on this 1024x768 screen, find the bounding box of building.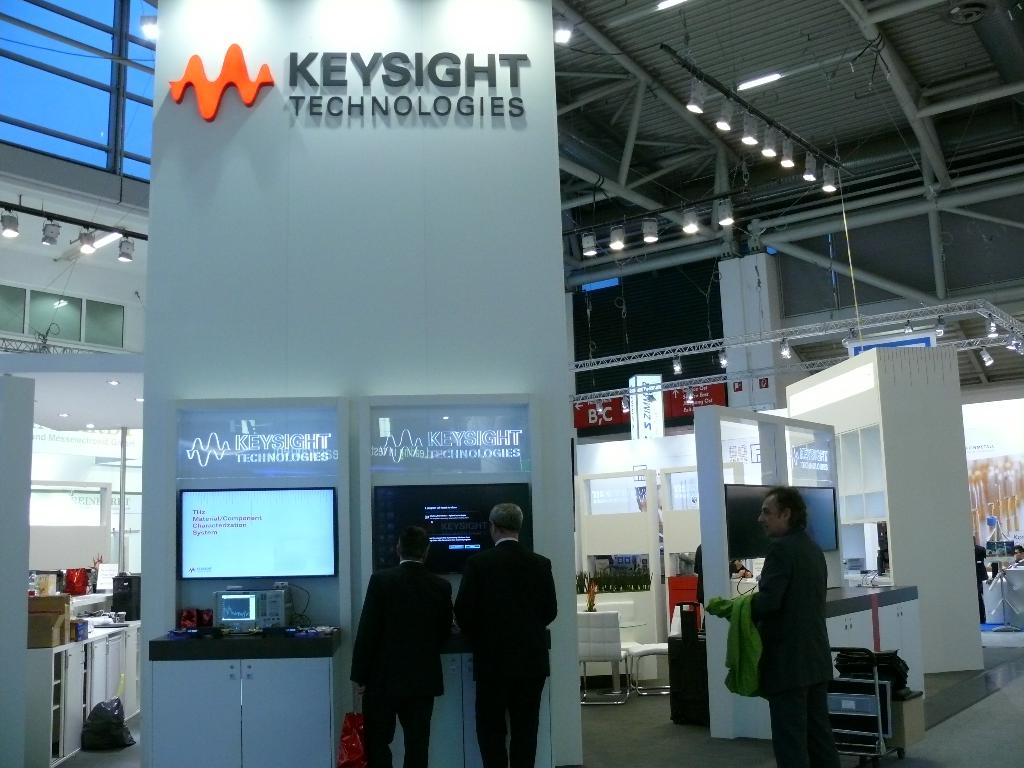
Bounding box: {"x1": 0, "y1": 0, "x2": 1023, "y2": 767}.
